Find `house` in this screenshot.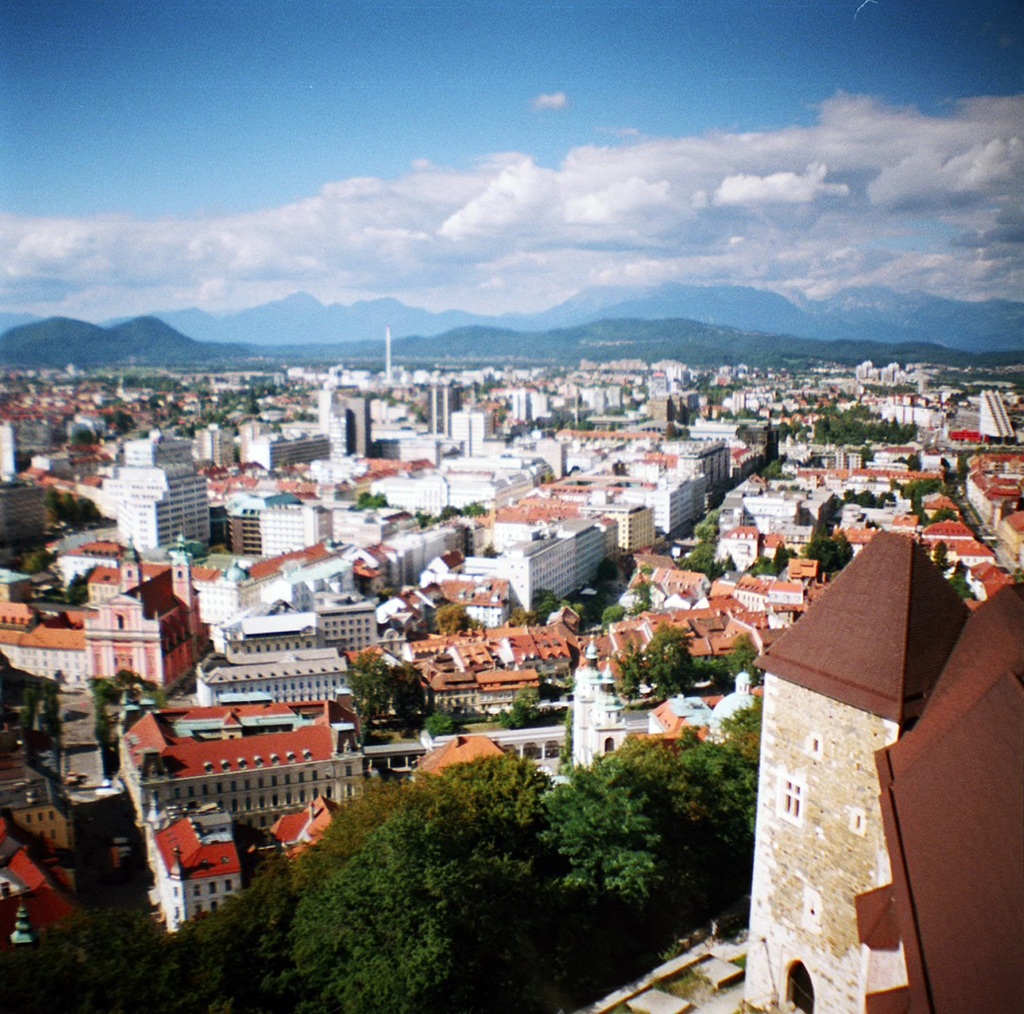
The bounding box for `house` is x1=186, y1=417, x2=239, y2=470.
